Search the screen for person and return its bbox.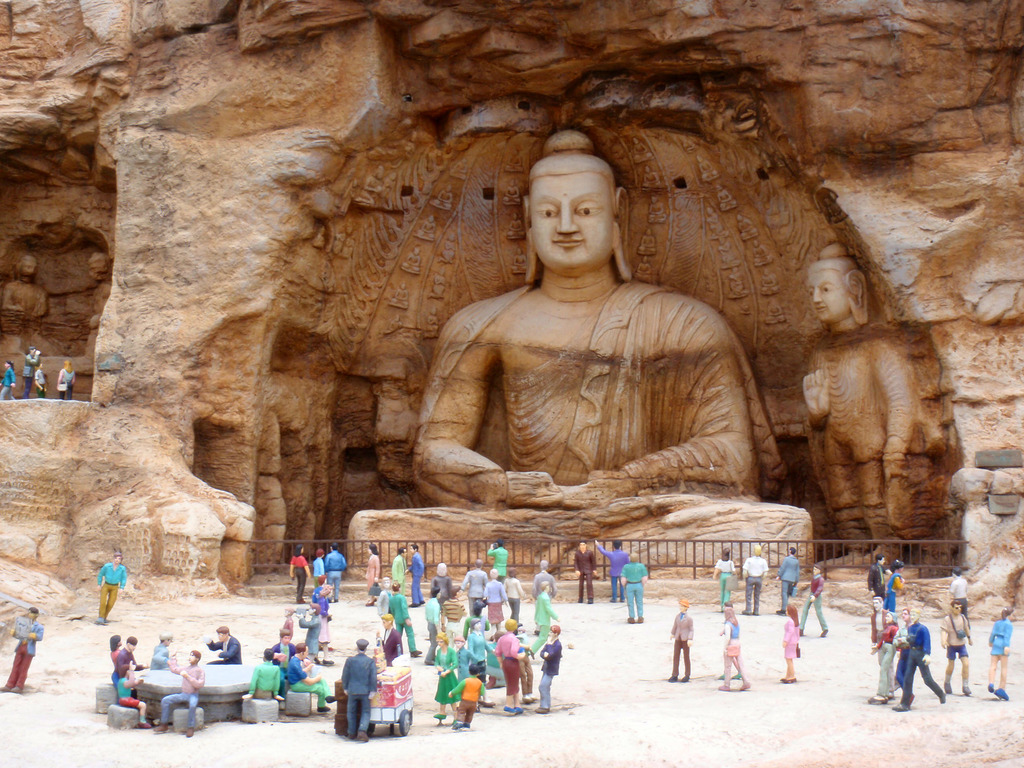
Found: region(871, 552, 888, 610).
